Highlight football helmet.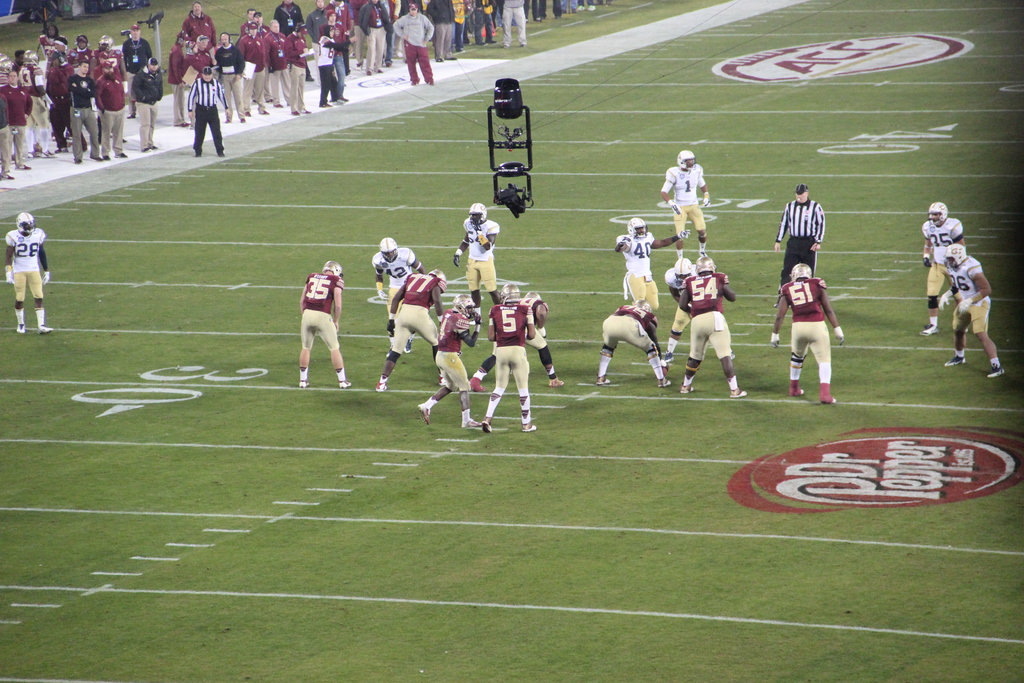
Highlighted region: left=380, top=236, right=399, bottom=262.
